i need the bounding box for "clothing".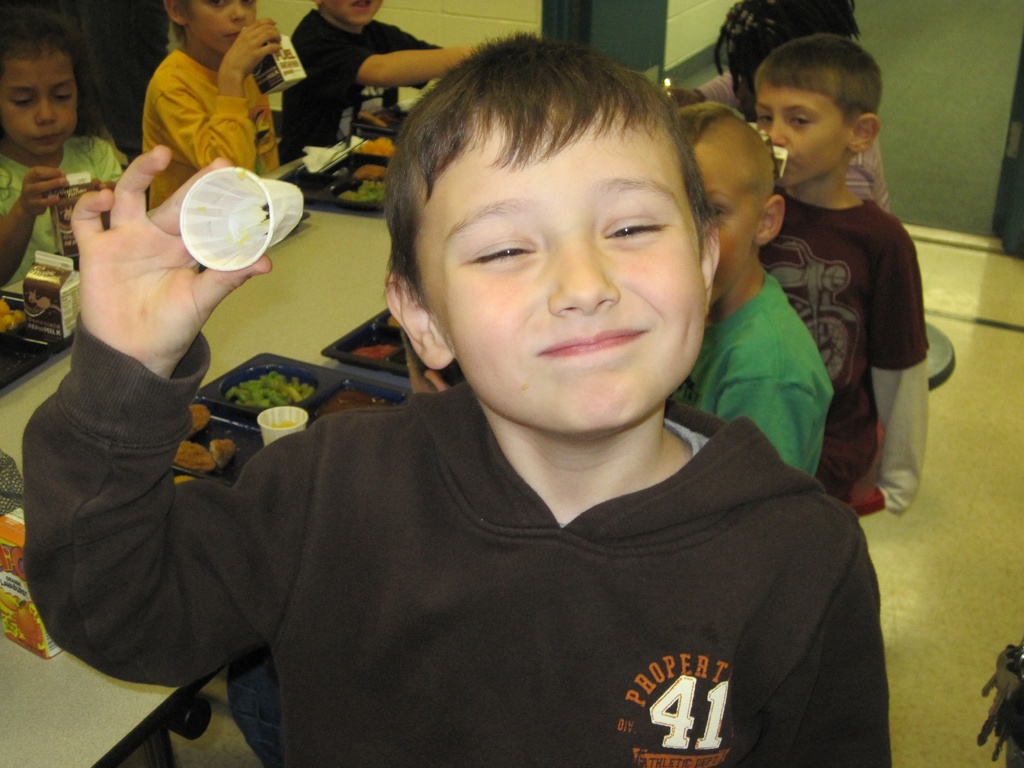
Here it is: <region>668, 266, 836, 475</region>.
